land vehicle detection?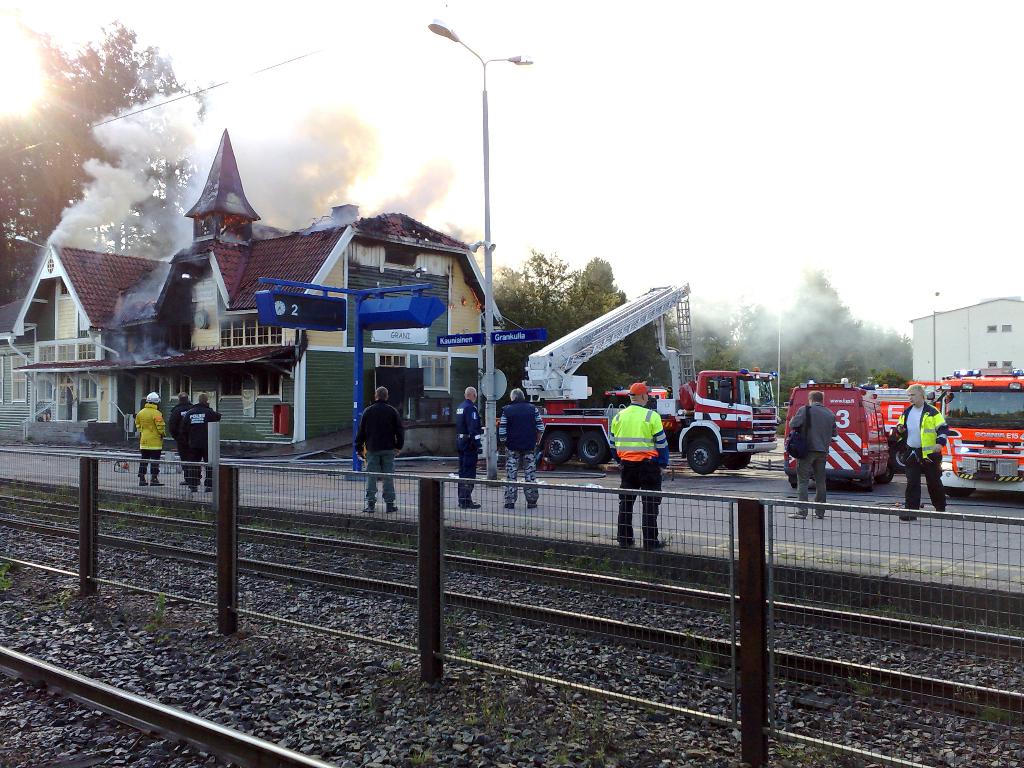
497,281,778,470
